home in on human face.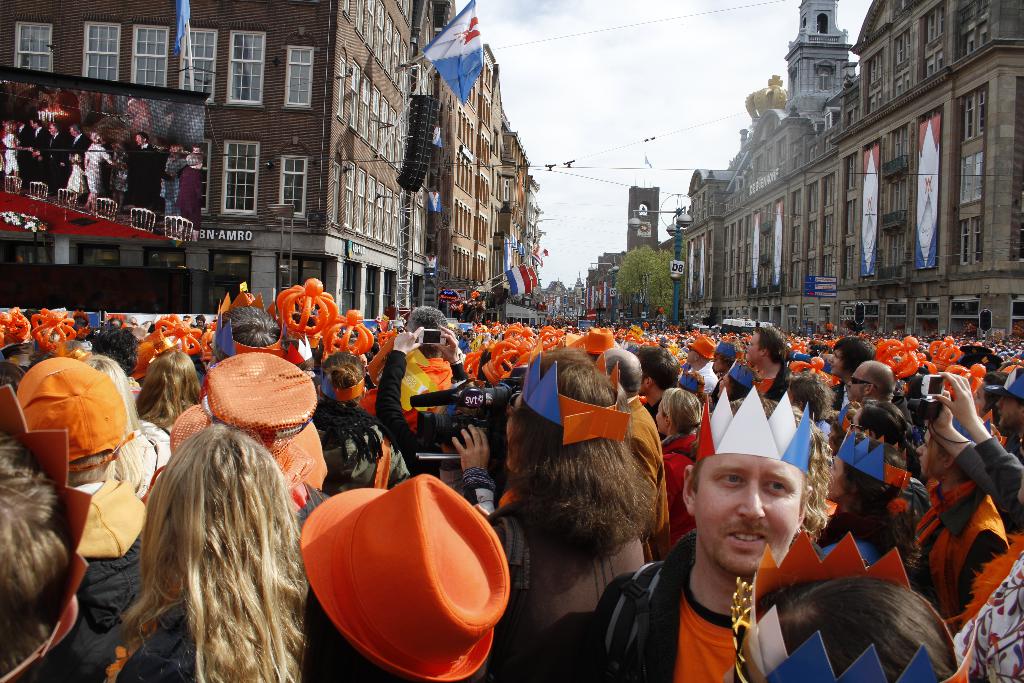
Homed in at bbox=(506, 388, 522, 472).
